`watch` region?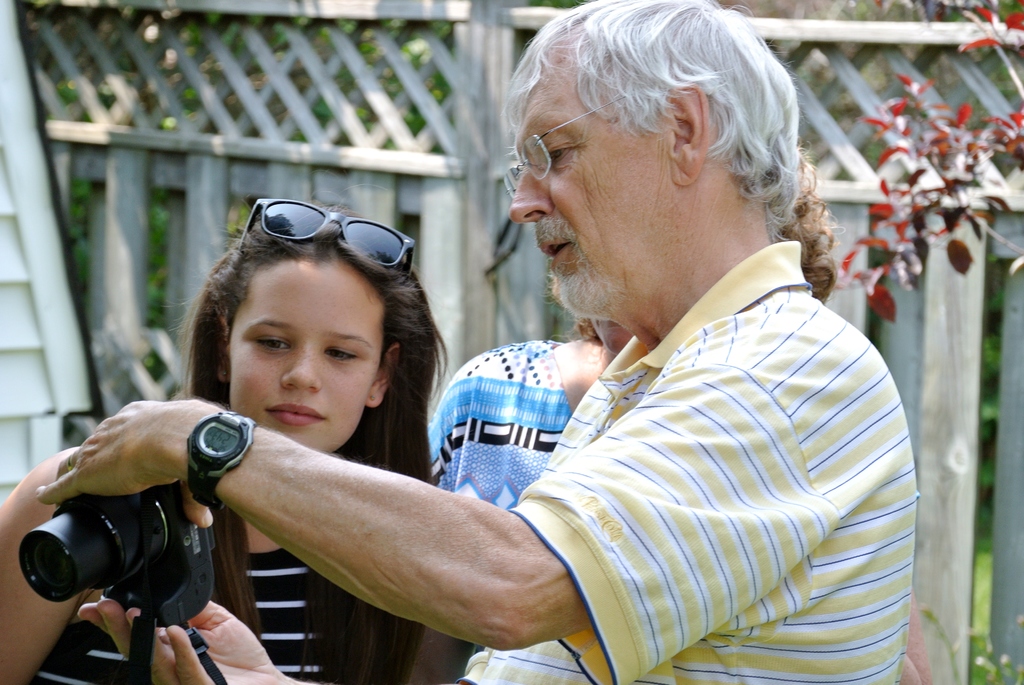
[185,407,260,512]
